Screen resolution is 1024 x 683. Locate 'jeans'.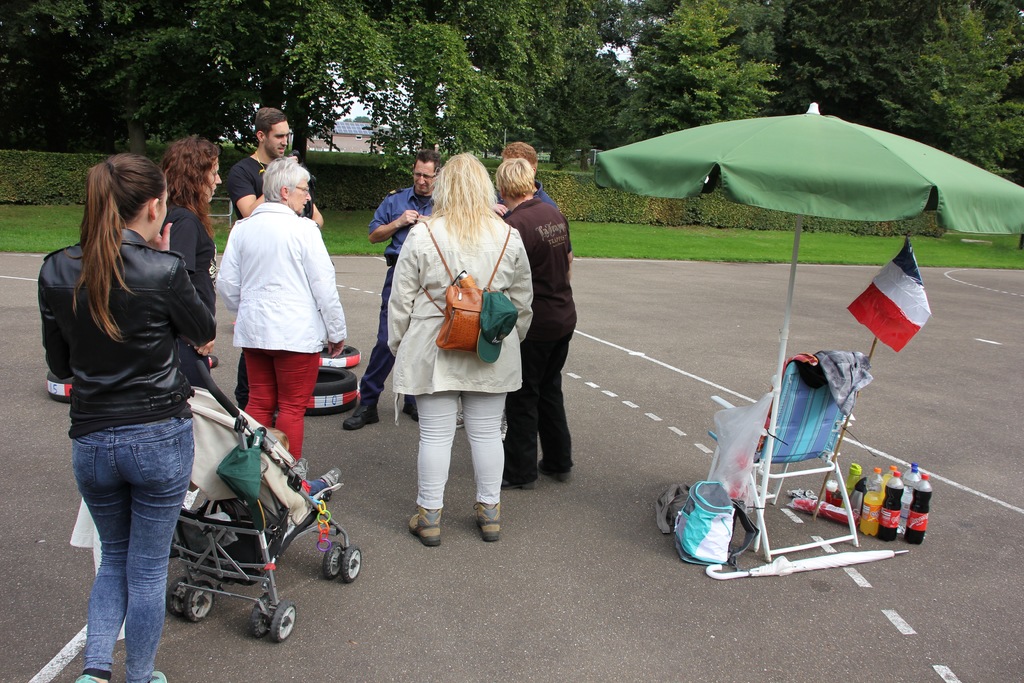
box(65, 422, 179, 674).
